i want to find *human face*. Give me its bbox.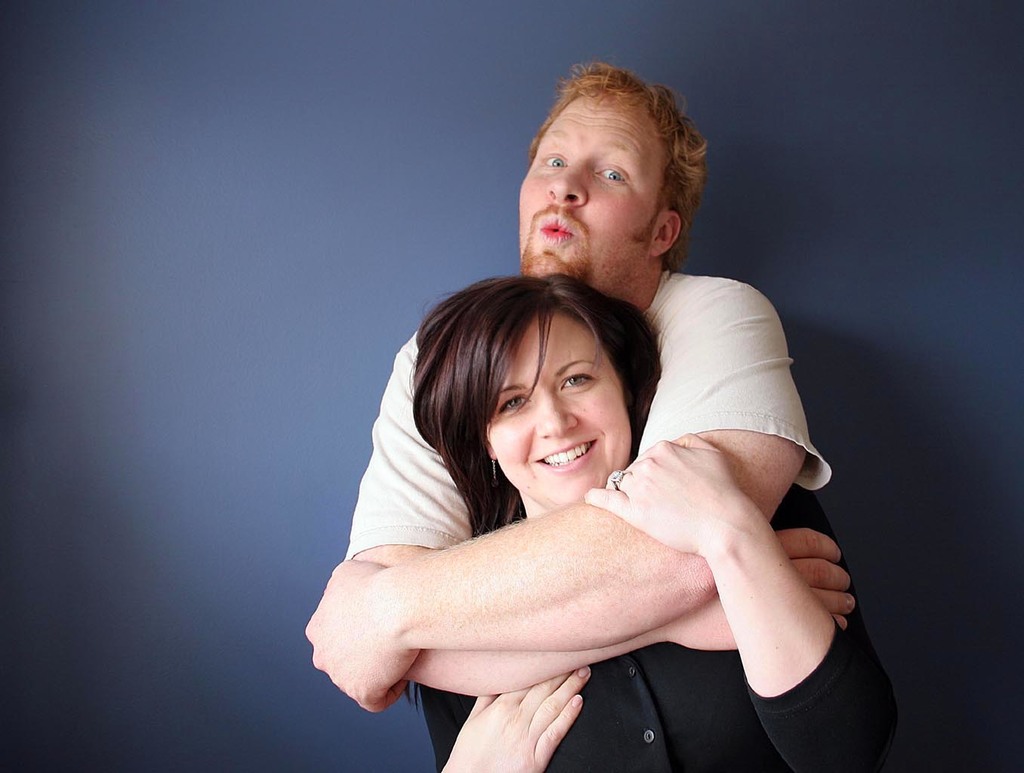
detection(502, 91, 670, 299).
